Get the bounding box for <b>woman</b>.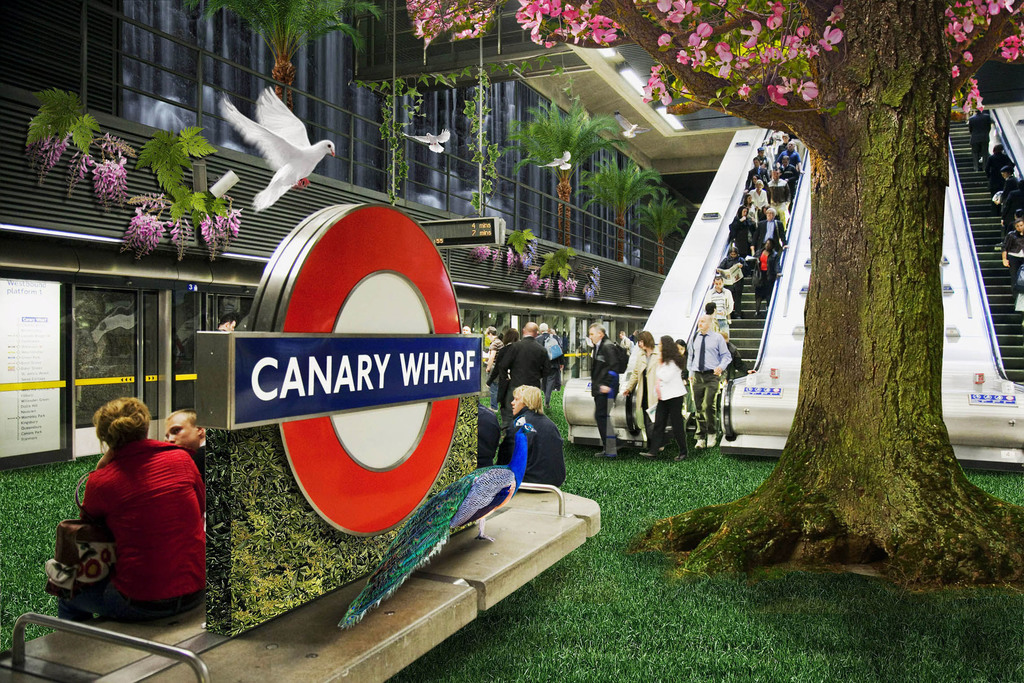
x1=715, y1=242, x2=744, y2=314.
